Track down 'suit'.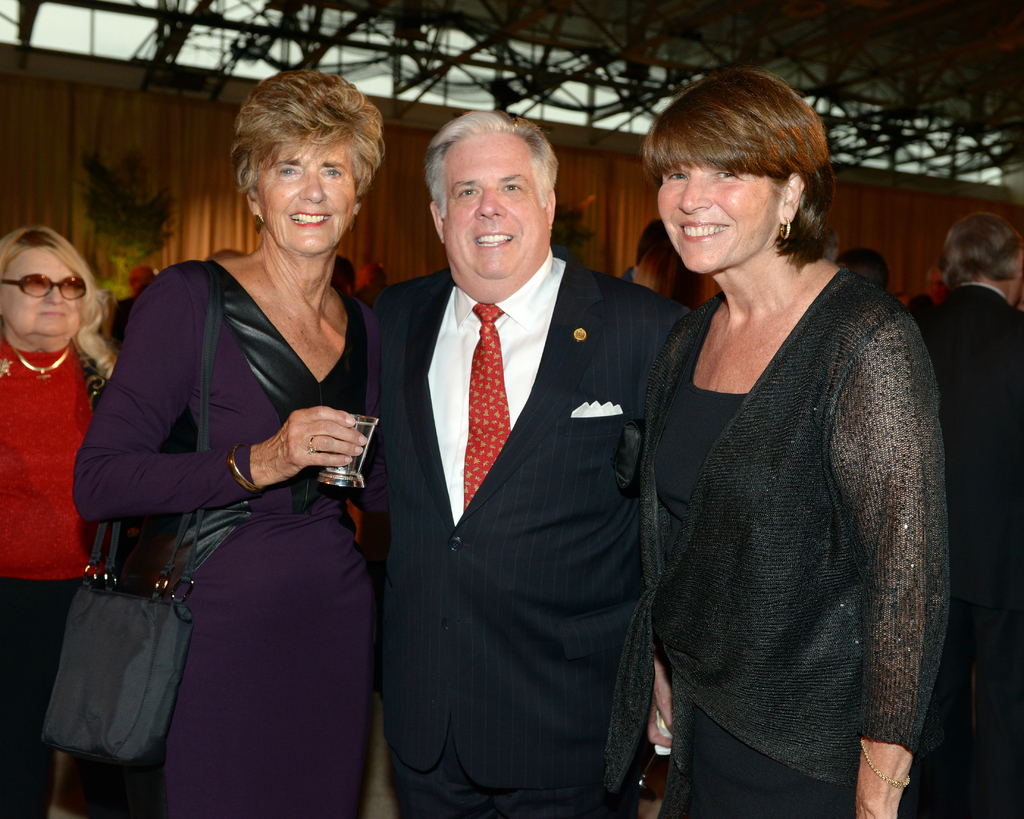
Tracked to (361,249,689,815).
